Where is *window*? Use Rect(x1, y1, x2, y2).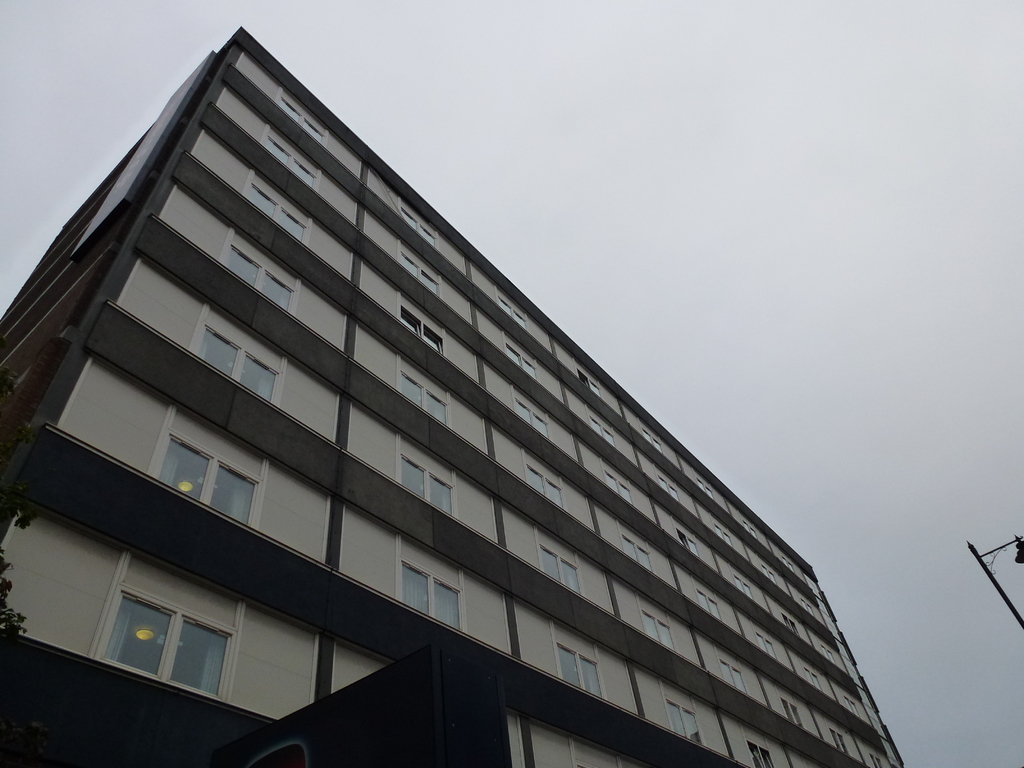
Rect(269, 85, 329, 151).
